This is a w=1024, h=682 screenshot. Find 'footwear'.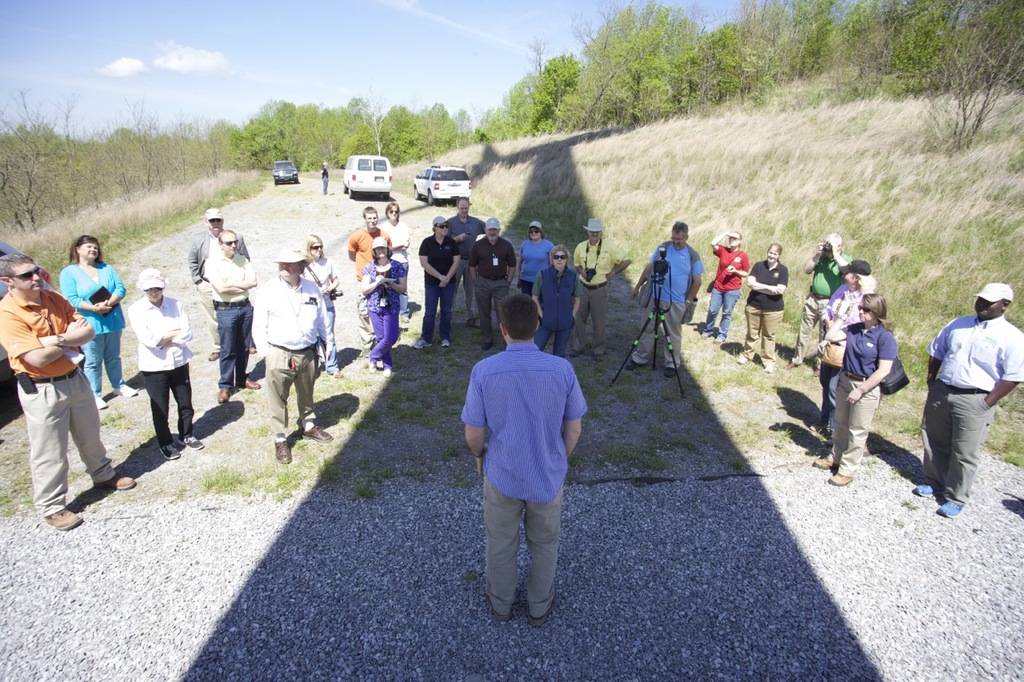
Bounding box: BBox(810, 455, 840, 469).
